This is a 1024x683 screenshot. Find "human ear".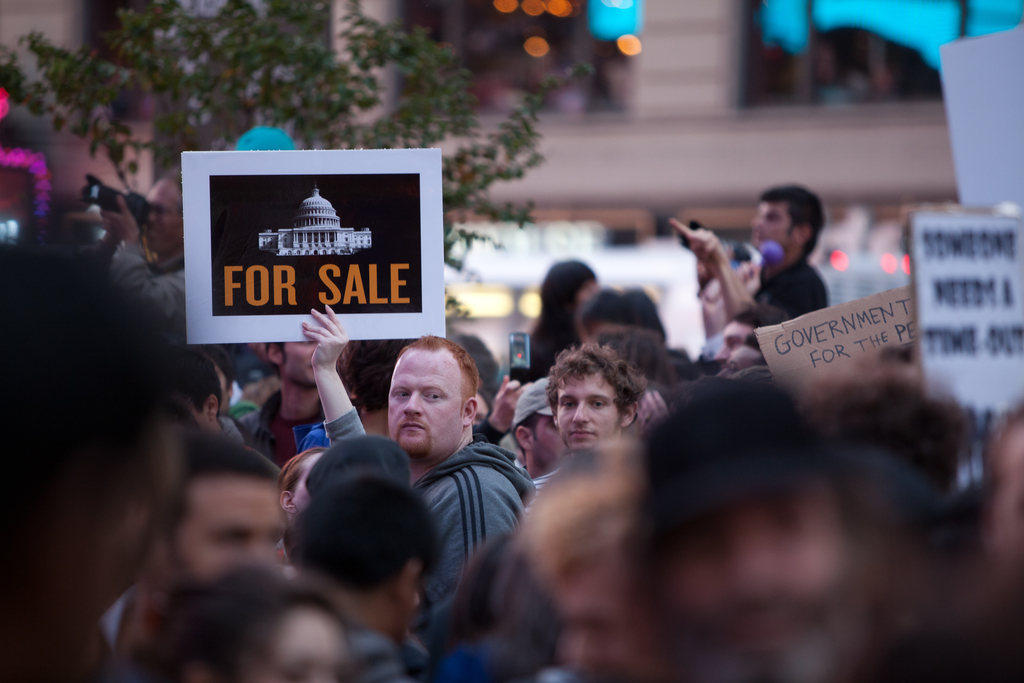
Bounding box: <bbox>266, 341, 289, 365</bbox>.
